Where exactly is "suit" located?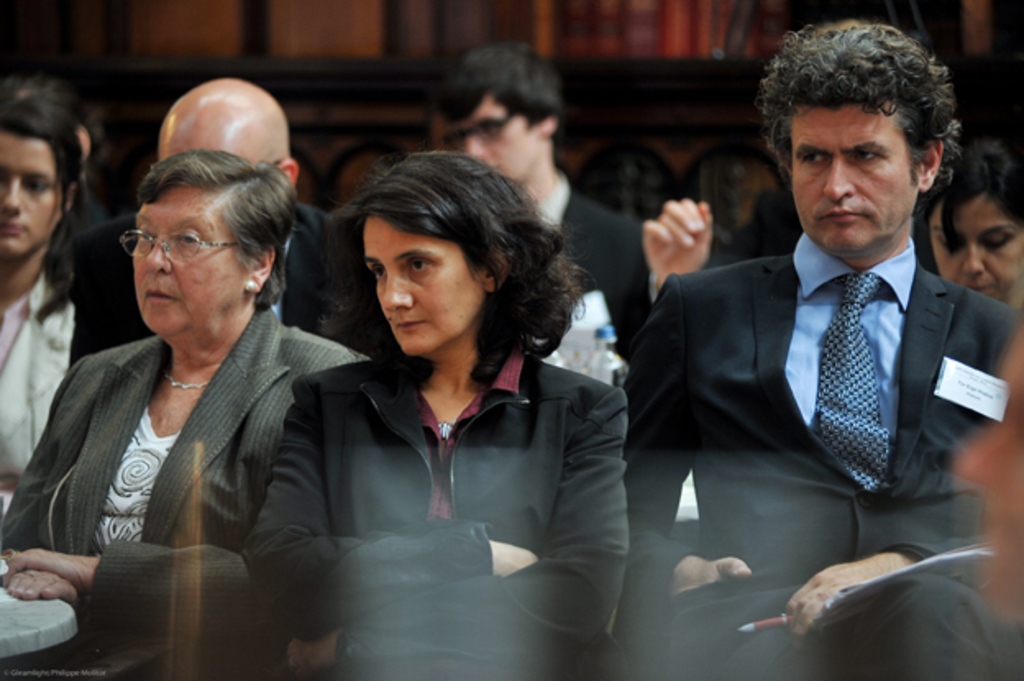
Its bounding box is bbox=(581, 187, 745, 381).
